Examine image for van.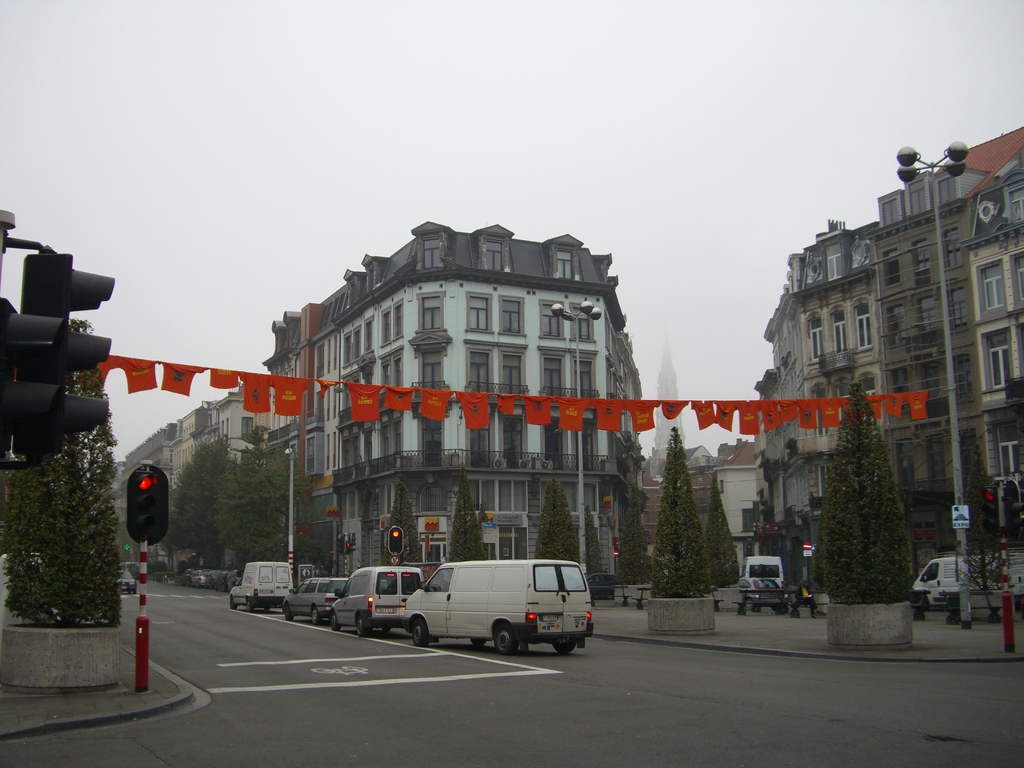
Examination result: {"left": 330, "top": 564, "right": 426, "bottom": 638}.
